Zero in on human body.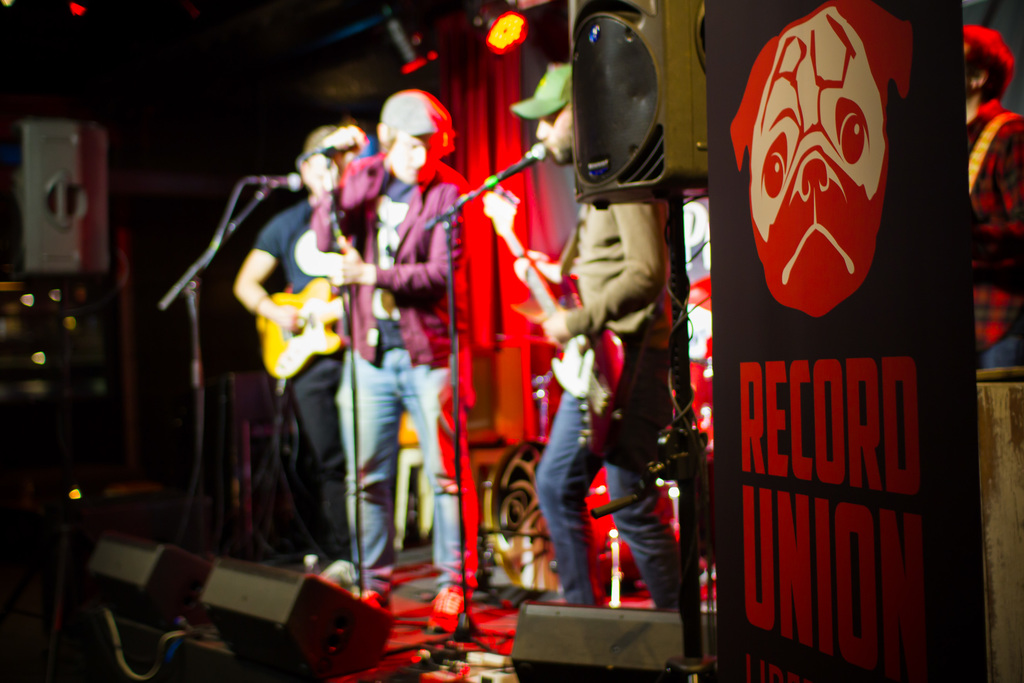
Zeroed in: region(536, 40, 714, 633).
